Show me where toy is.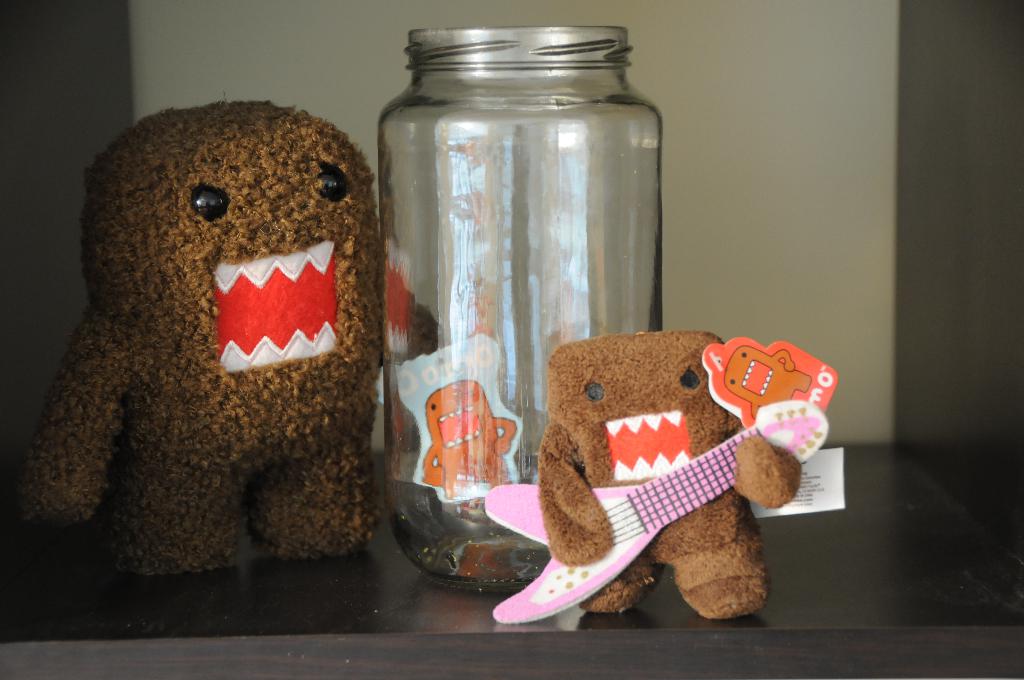
toy is at 485, 399, 828, 621.
